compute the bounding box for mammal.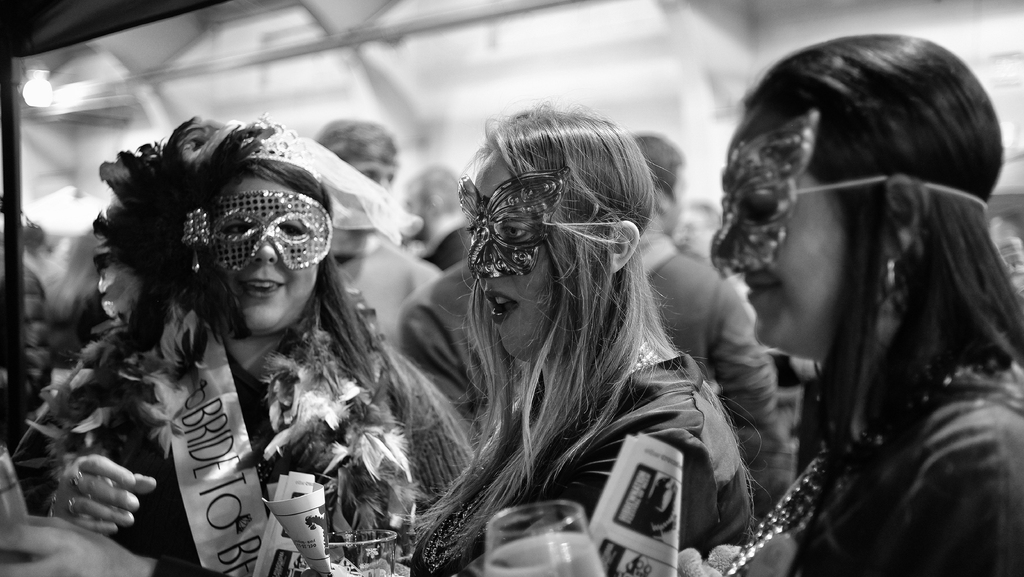
pyautogui.locateOnScreen(49, 108, 426, 574).
